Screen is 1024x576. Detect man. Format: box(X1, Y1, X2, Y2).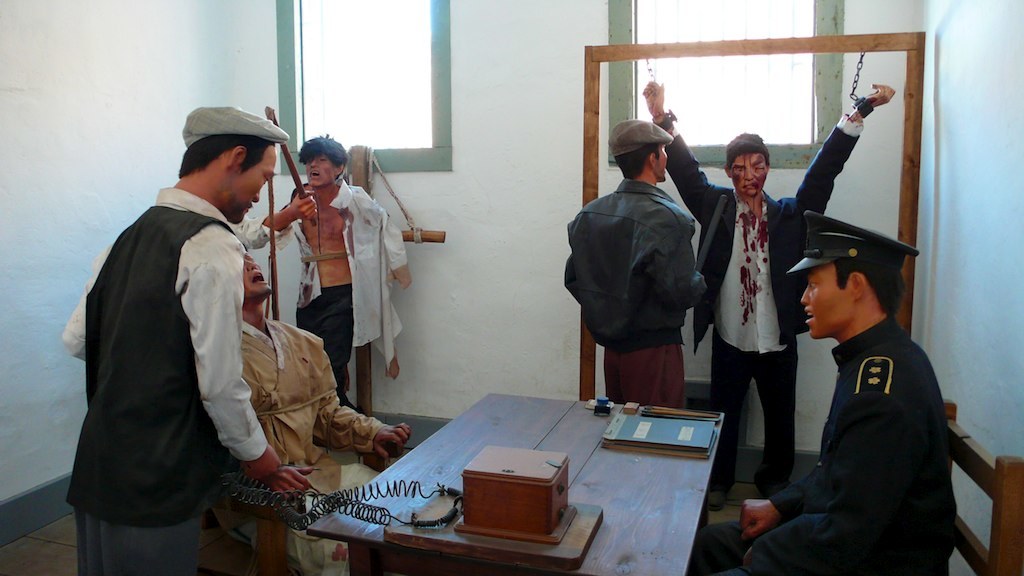
box(239, 131, 413, 414).
